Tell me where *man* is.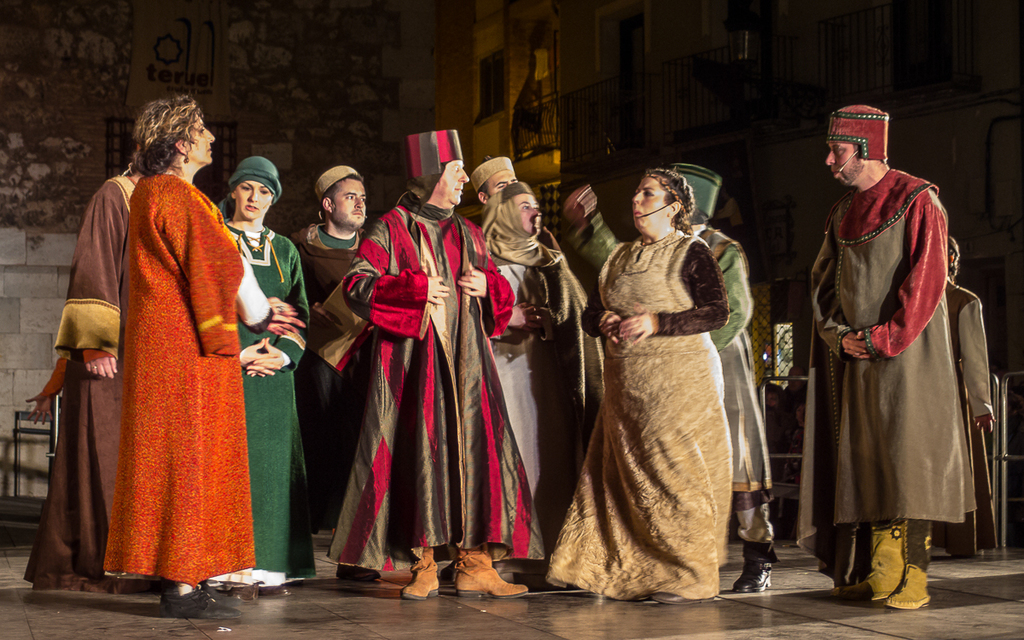
*man* is at [x1=916, y1=230, x2=995, y2=561].
